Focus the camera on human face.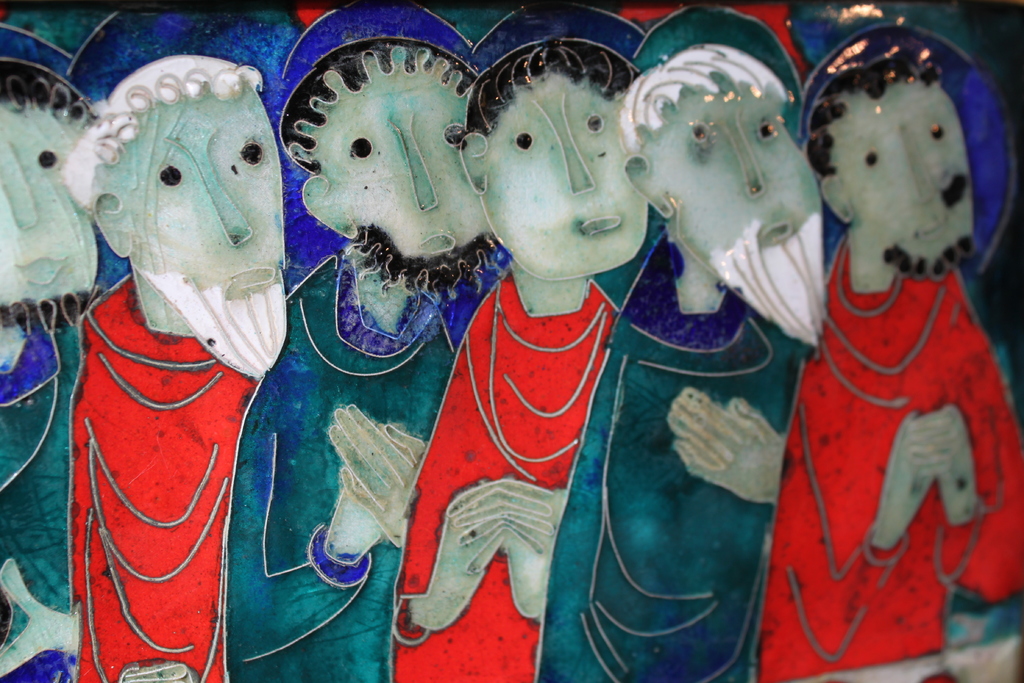
Focus region: 288 53 493 263.
